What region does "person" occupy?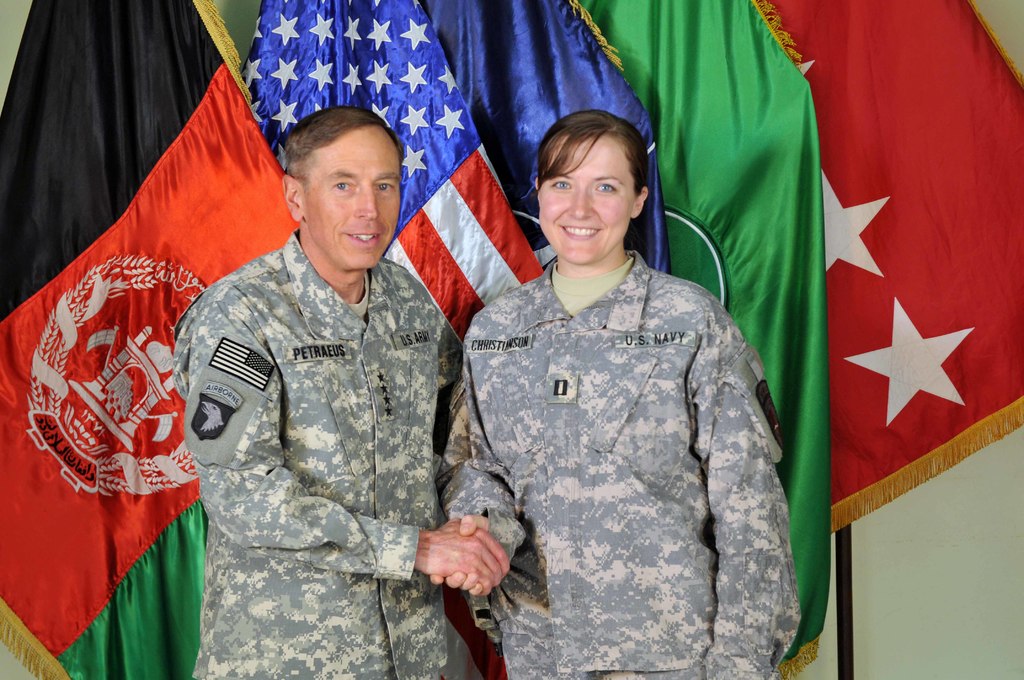
172/109/509/679.
